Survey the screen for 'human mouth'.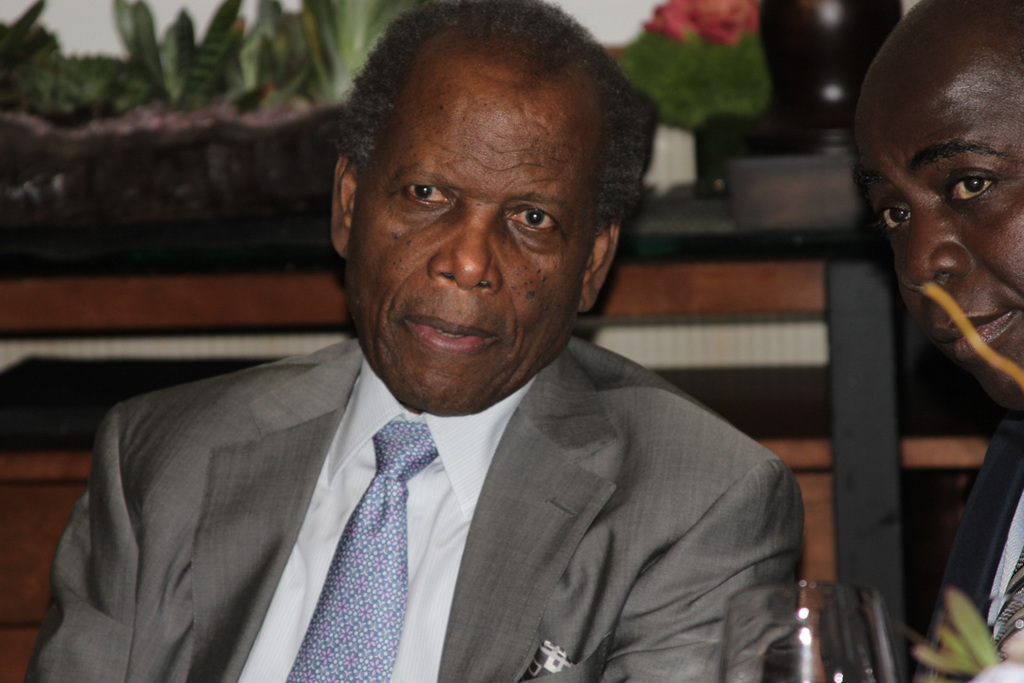
Survey found: [x1=401, y1=315, x2=505, y2=353].
